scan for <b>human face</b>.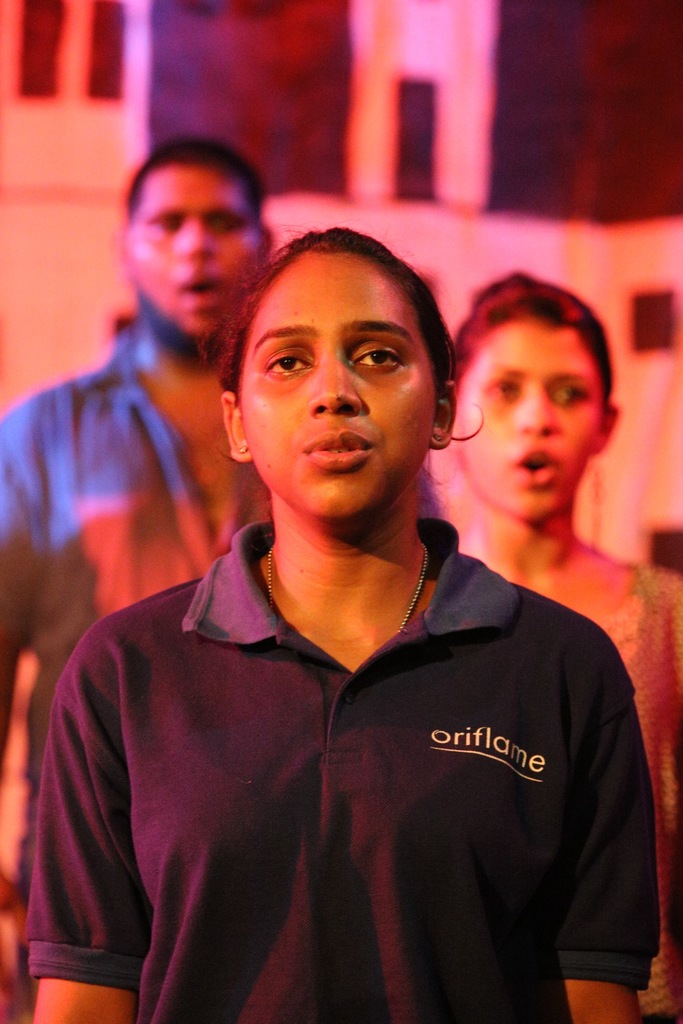
Scan result: bbox=(122, 172, 261, 331).
